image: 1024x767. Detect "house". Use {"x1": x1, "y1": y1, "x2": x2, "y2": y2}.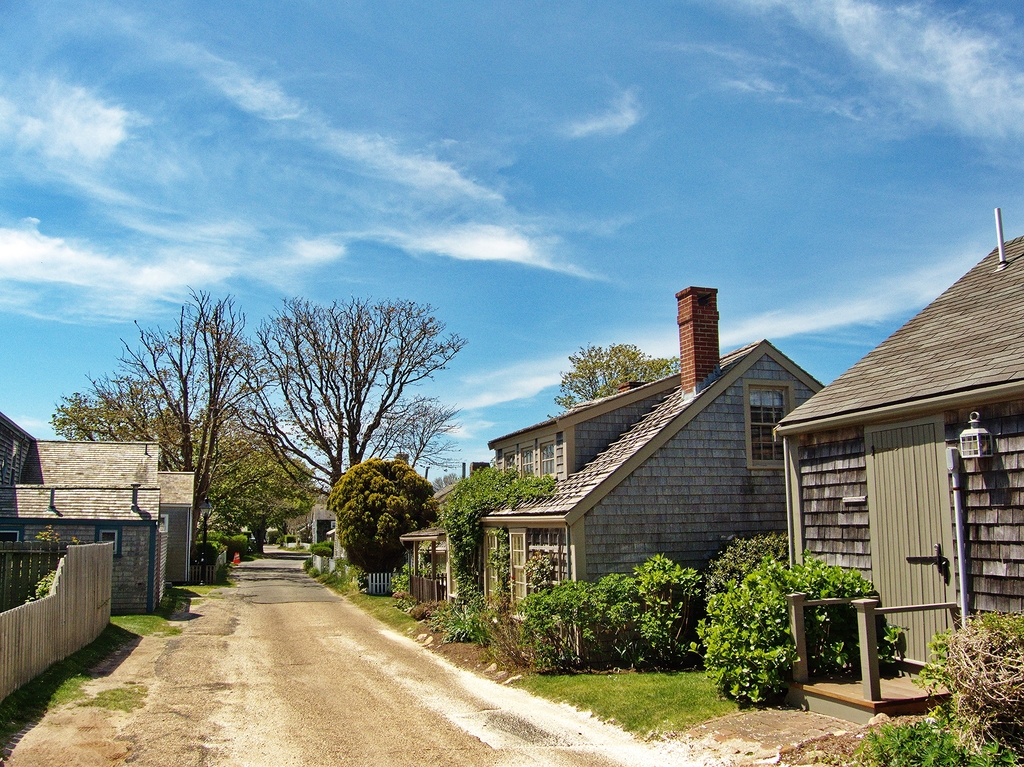
{"x1": 753, "y1": 248, "x2": 1023, "y2": 720}.
